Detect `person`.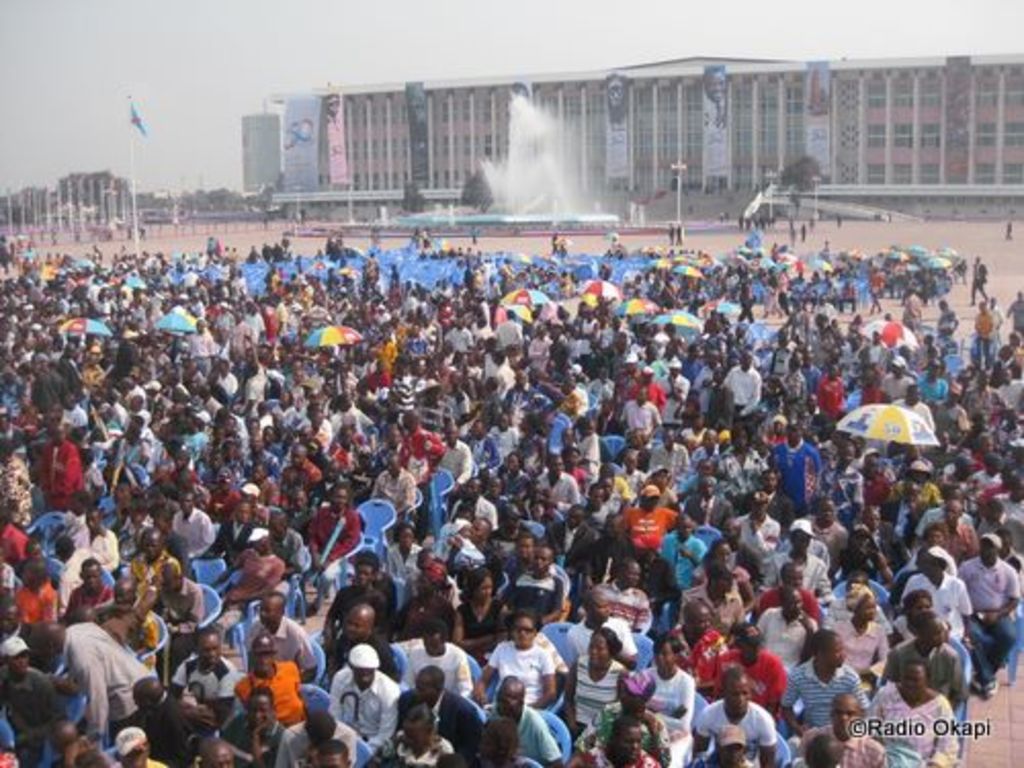
Detected at [left=618, top=487, right=682, bottom=555].
